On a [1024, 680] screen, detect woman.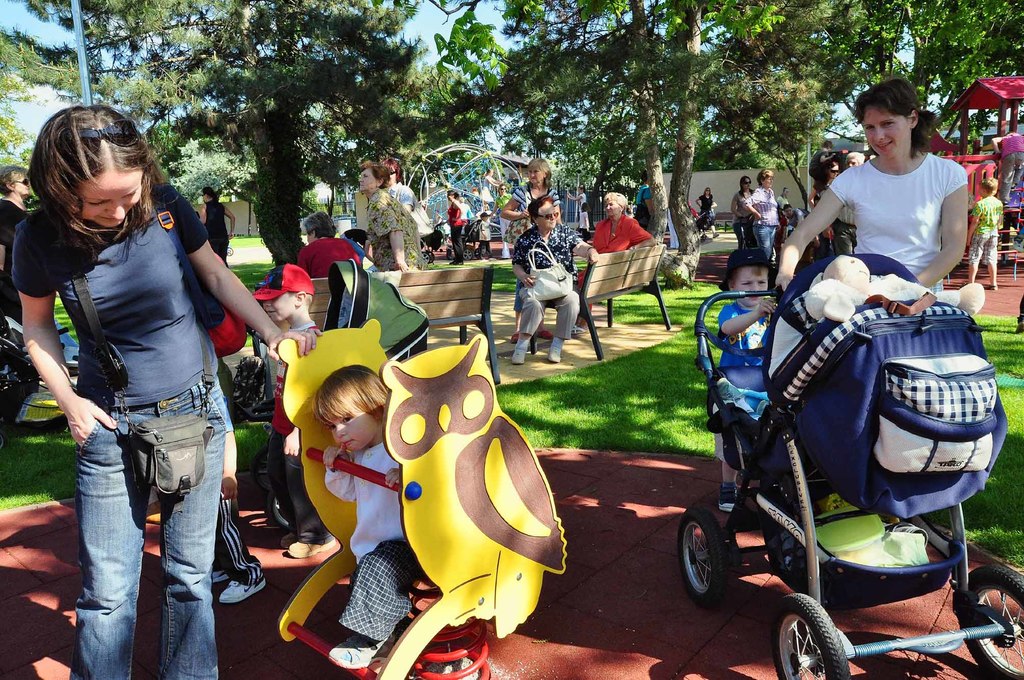
695/189/719/236.
